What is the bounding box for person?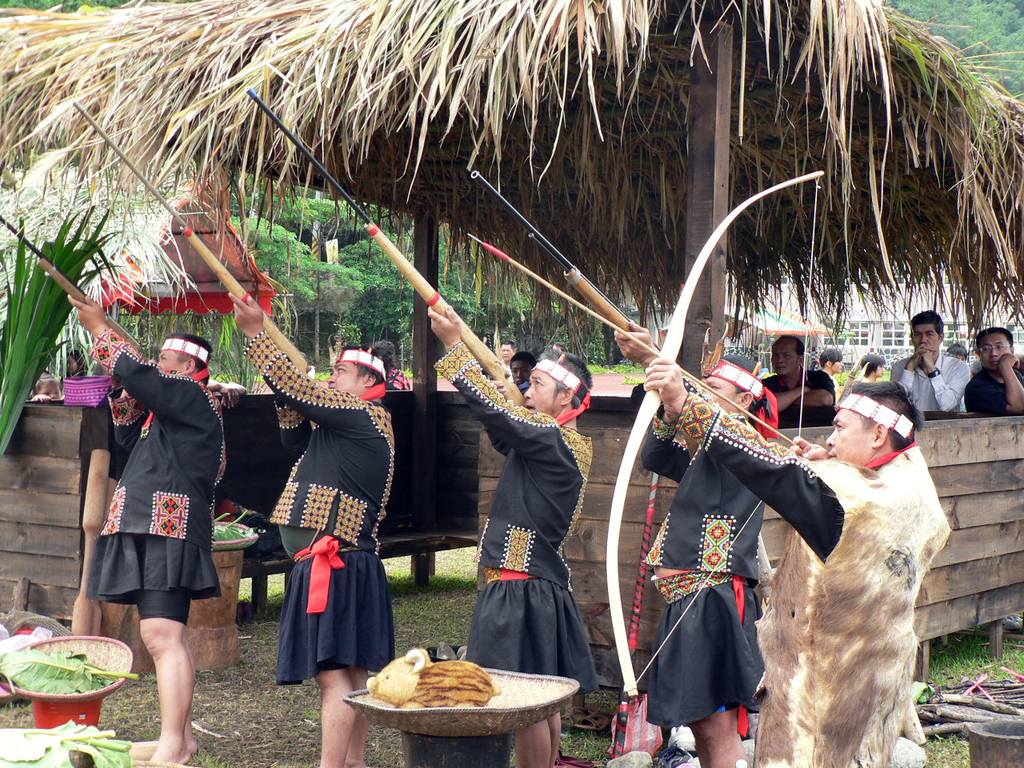
BBox(856, 354, 882, 384).
